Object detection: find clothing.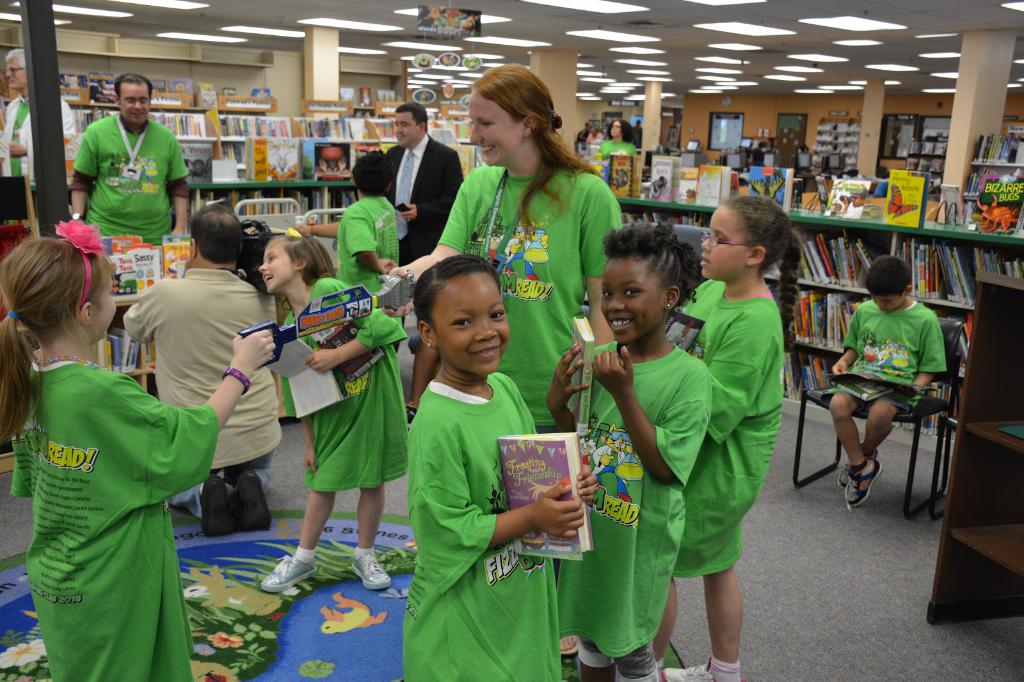
bbox(394, 376, 565, 681).
